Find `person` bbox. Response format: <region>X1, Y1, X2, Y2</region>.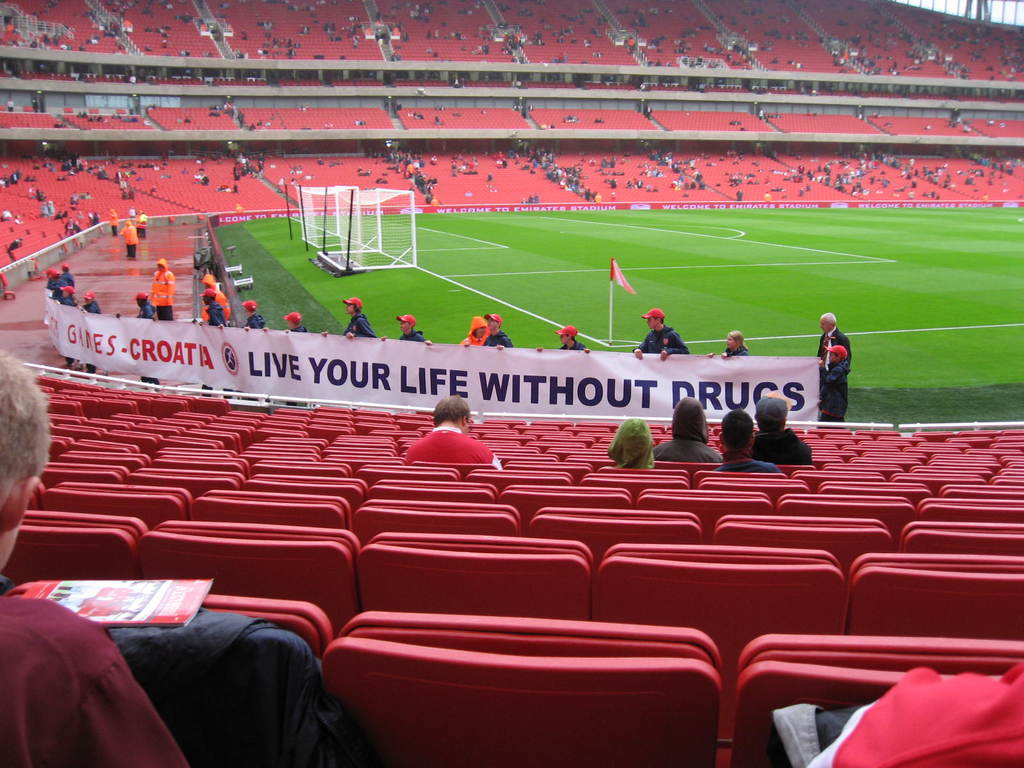
<region>324, 296, 372, 337</region>.
